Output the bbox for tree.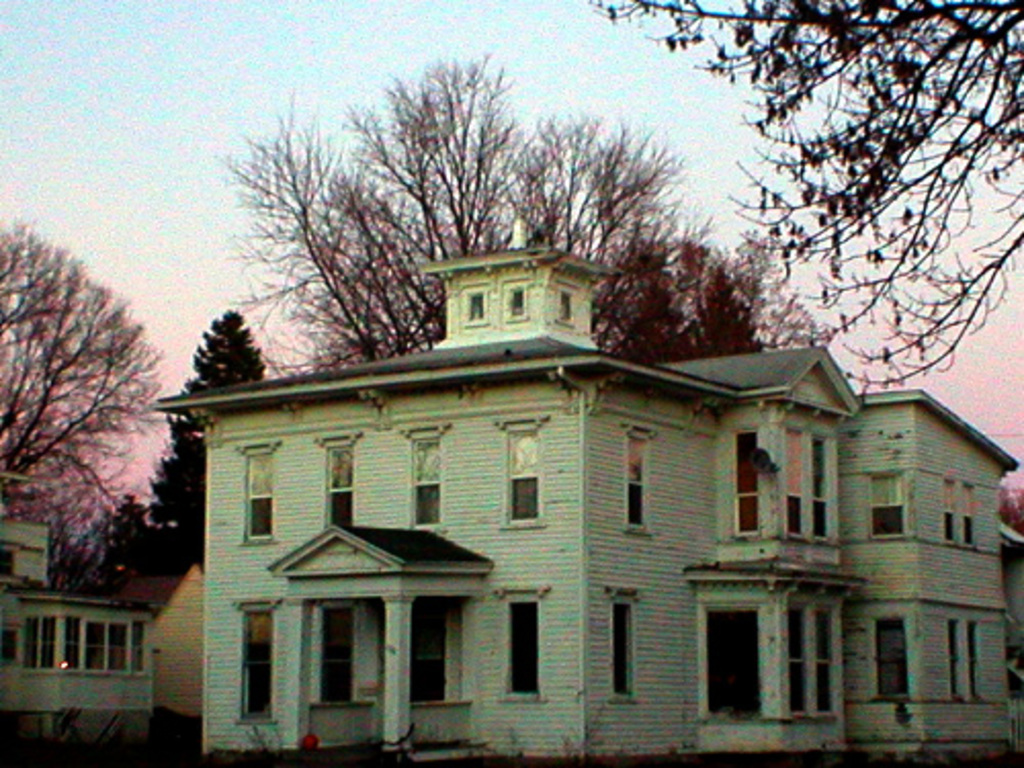
bbox(991, 477, 1022, 541).
